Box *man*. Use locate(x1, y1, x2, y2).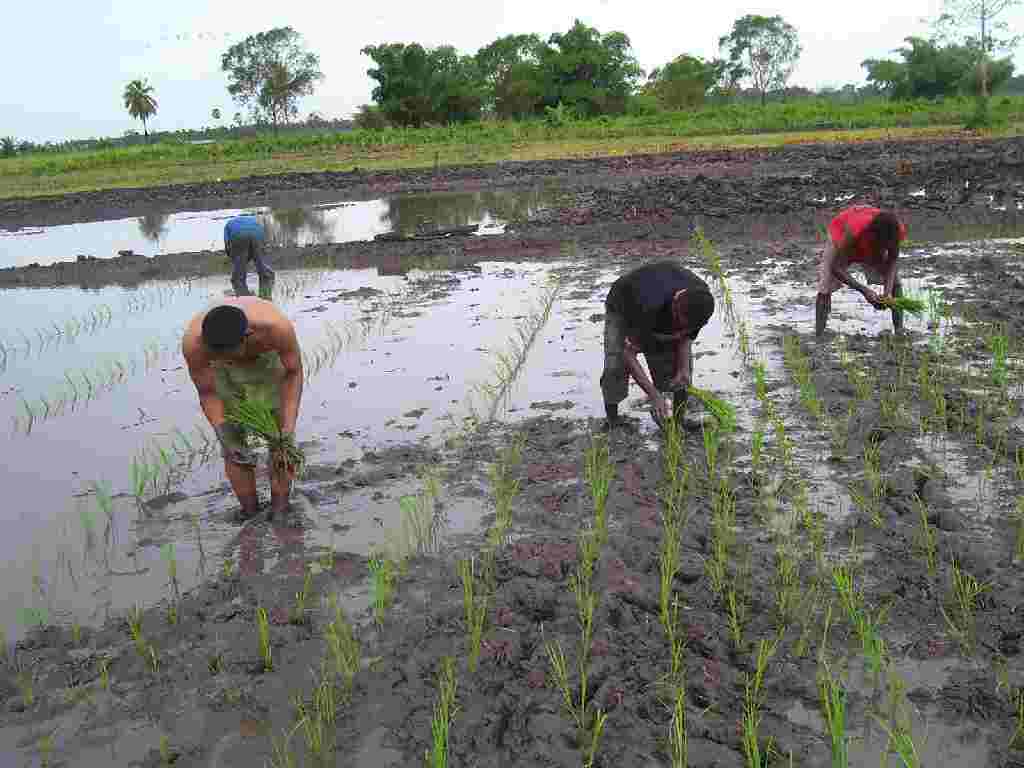
locate(817, 203, 911, 334).
